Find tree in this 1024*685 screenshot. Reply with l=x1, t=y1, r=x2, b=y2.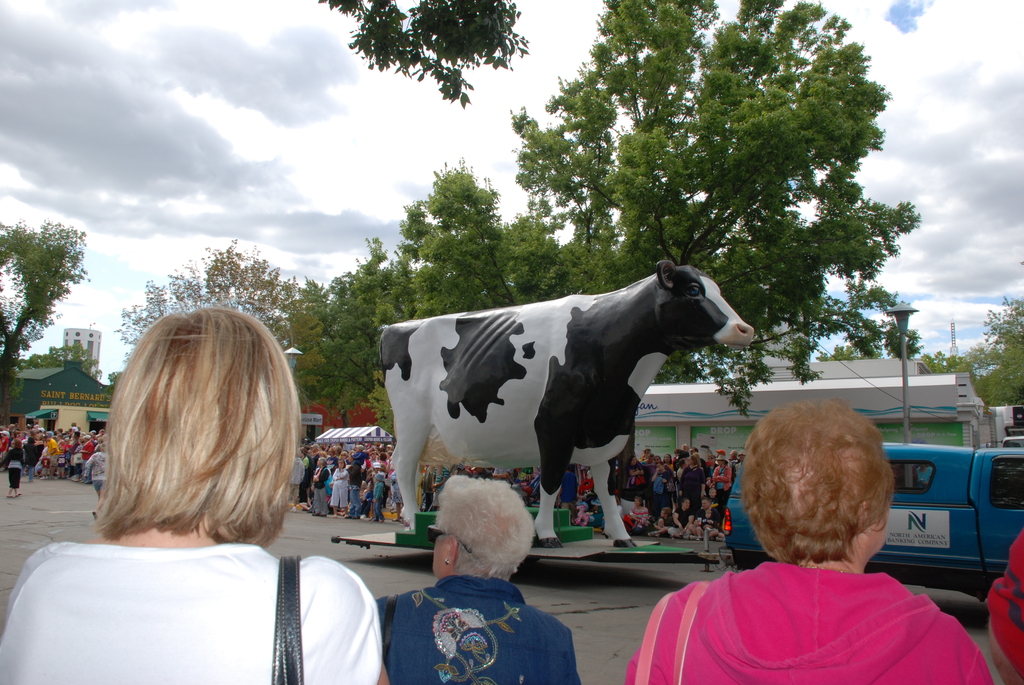
l=0, t=195, r=90, b=361.
